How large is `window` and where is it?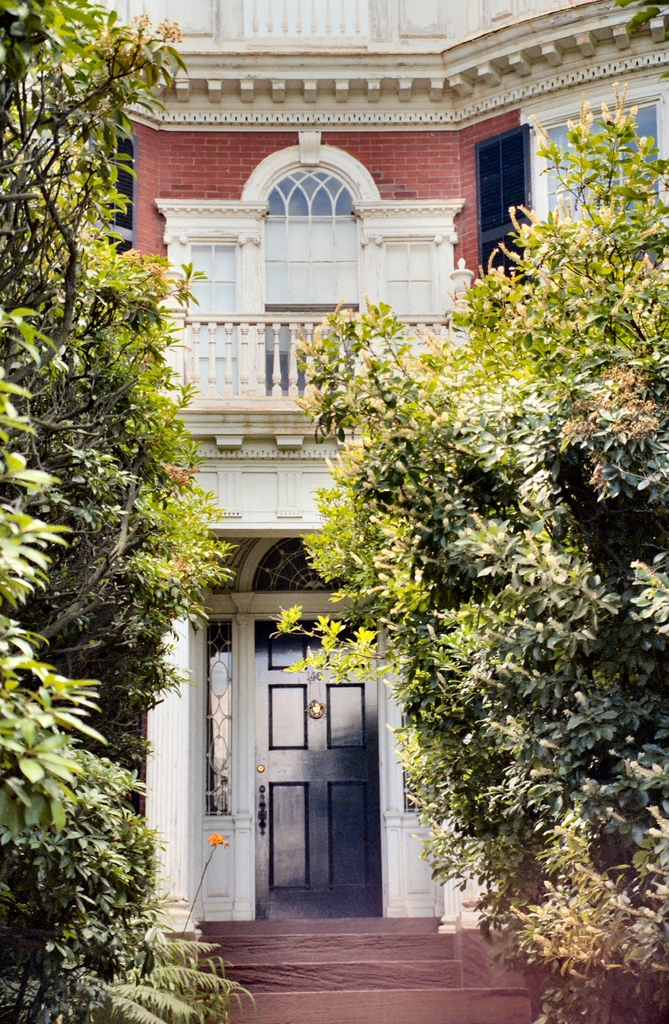
Bounding box: left=185, top=240, right=246, bottom=404.
